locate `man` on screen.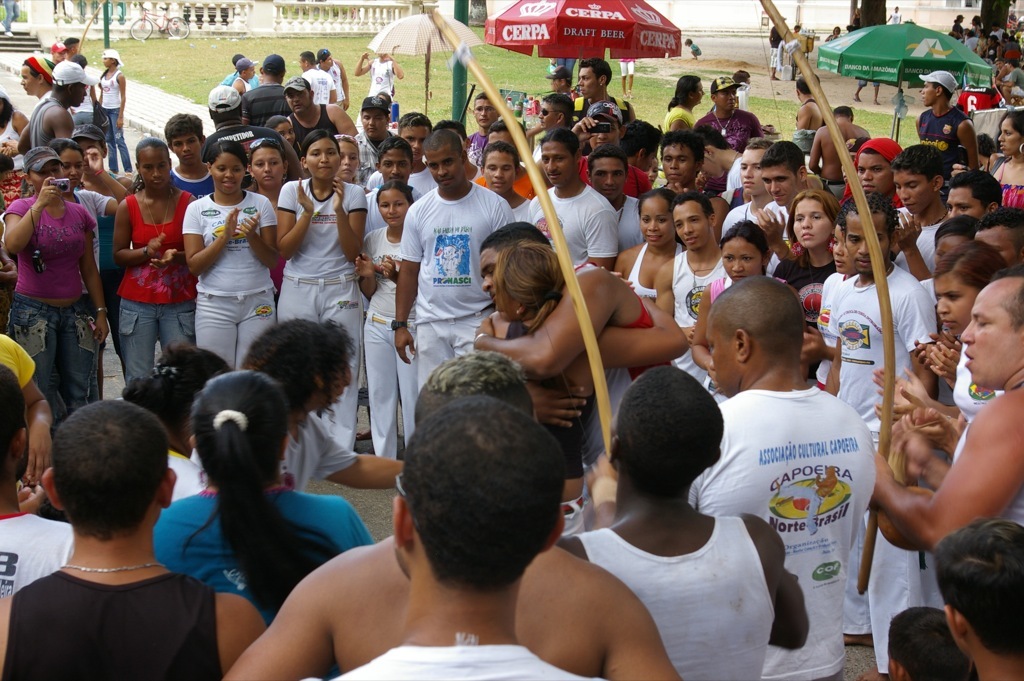
On screen at [940,169,1000,222].
